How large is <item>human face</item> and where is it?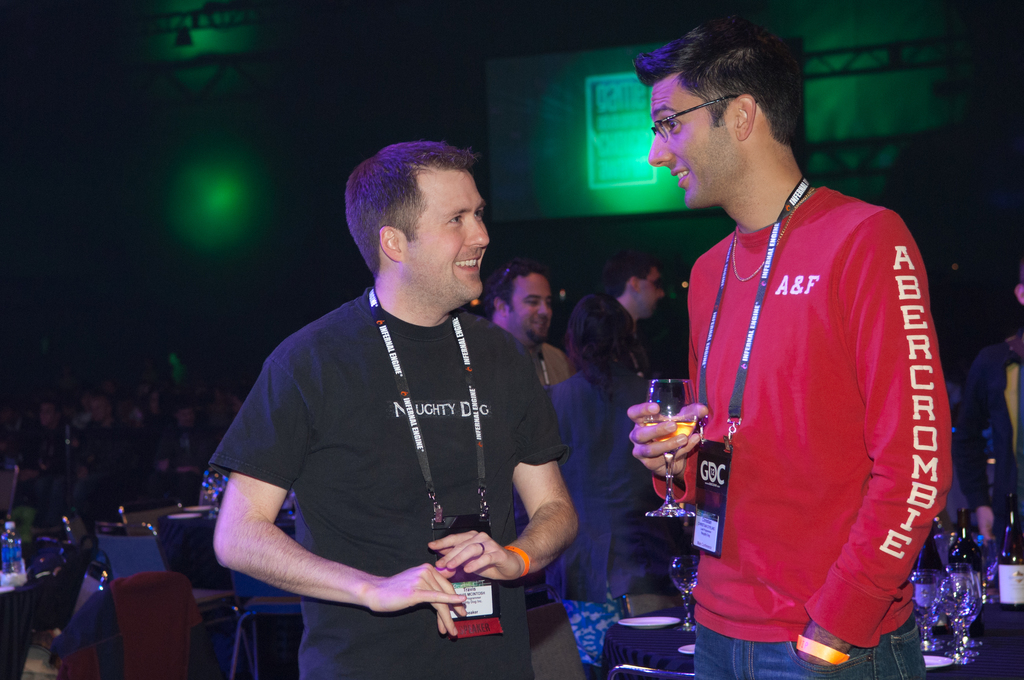
Bounding box: region(639, 266, 664, 319).
